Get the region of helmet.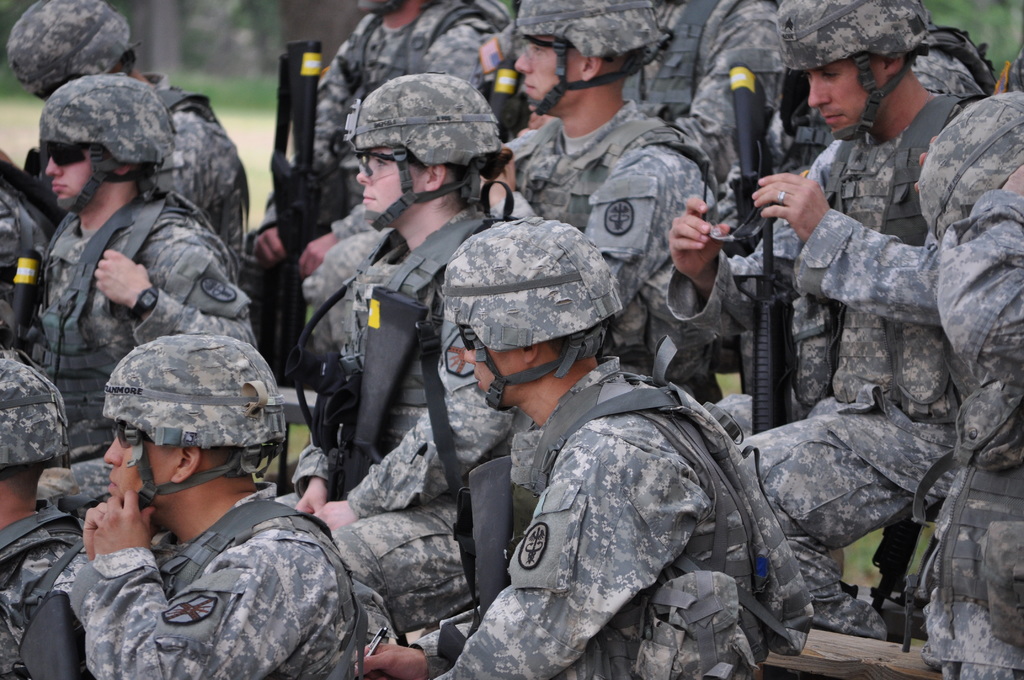
[0,355,73,467].
